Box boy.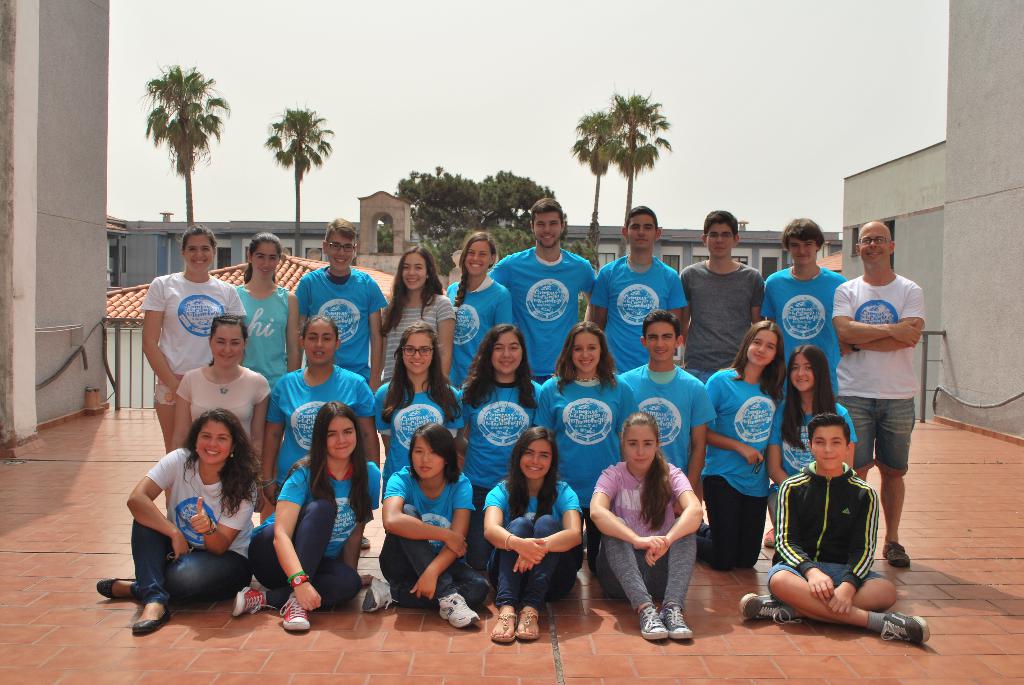
locate(674, 211, 775, 531).
